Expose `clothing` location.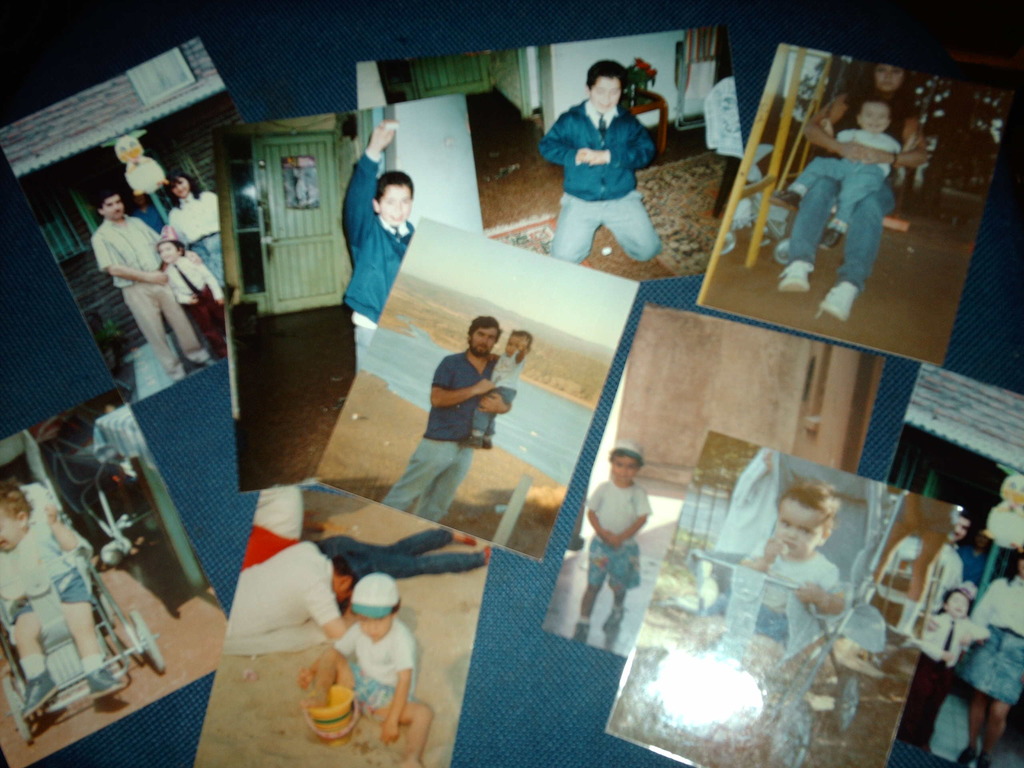
Exposed at <box>164,257,229,355</box>.
